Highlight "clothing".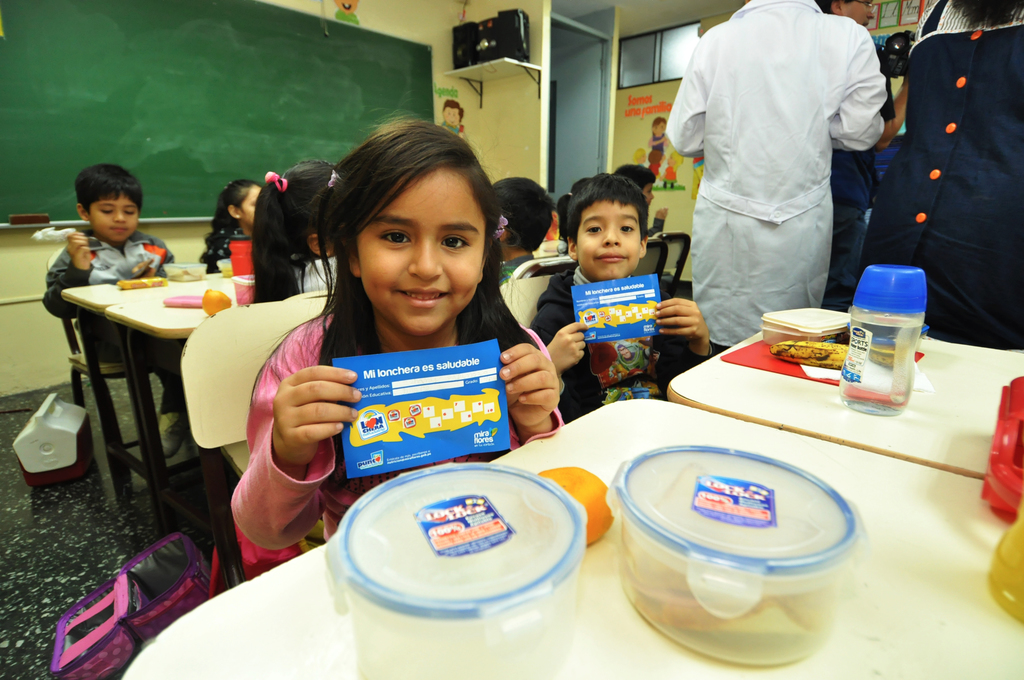
Highlighted region: bbox=[648, 136, 664, 175].
